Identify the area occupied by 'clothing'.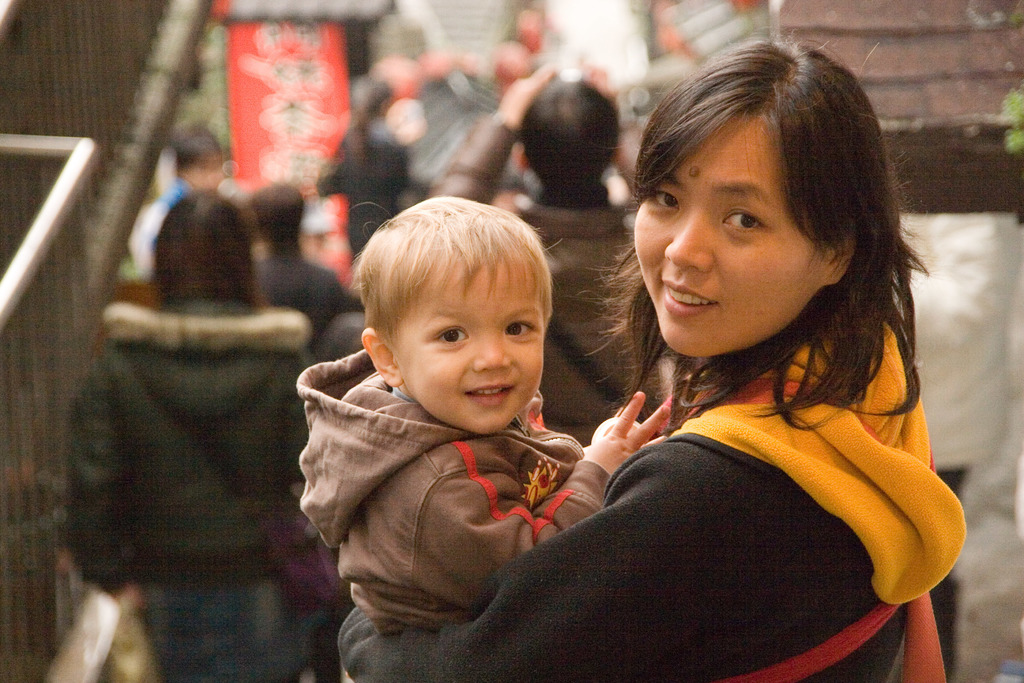
Area: region(424, 110, 634, 448).
